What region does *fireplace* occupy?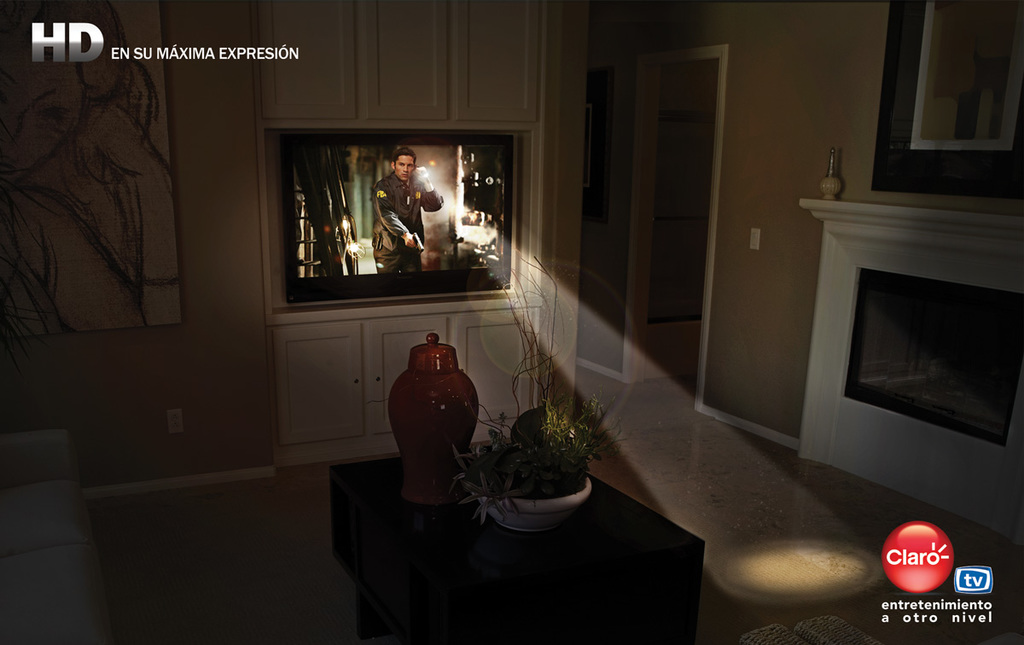
845 267 1023 445.
